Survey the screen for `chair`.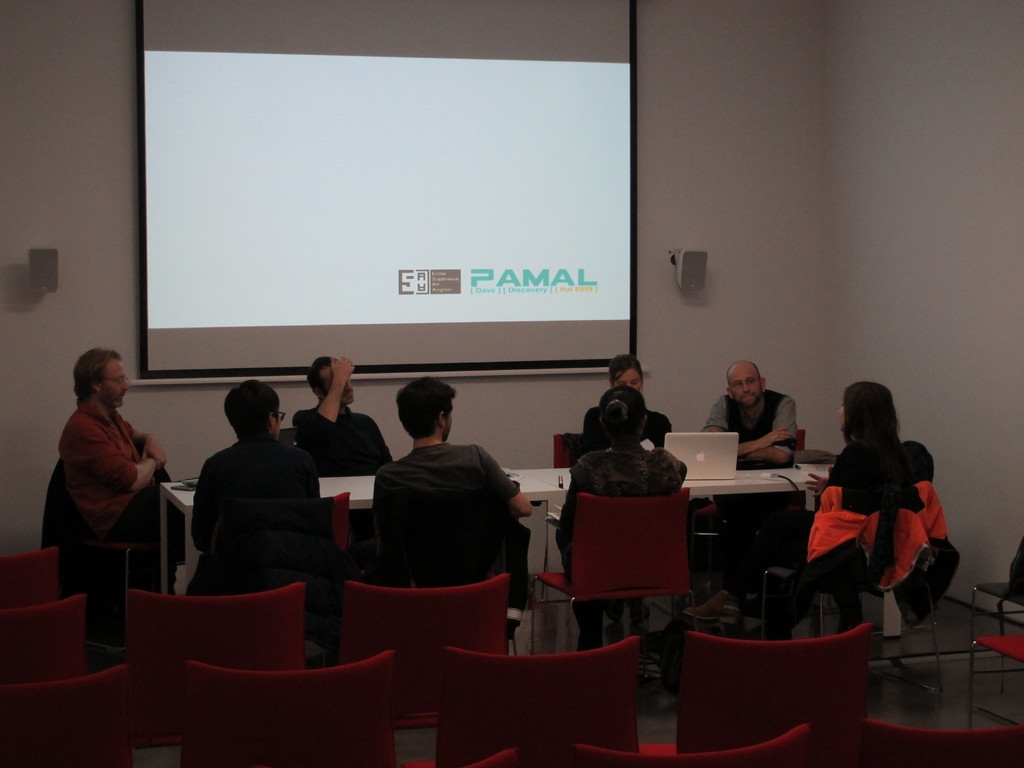
Survey found: 554, 461, 710, 657.
